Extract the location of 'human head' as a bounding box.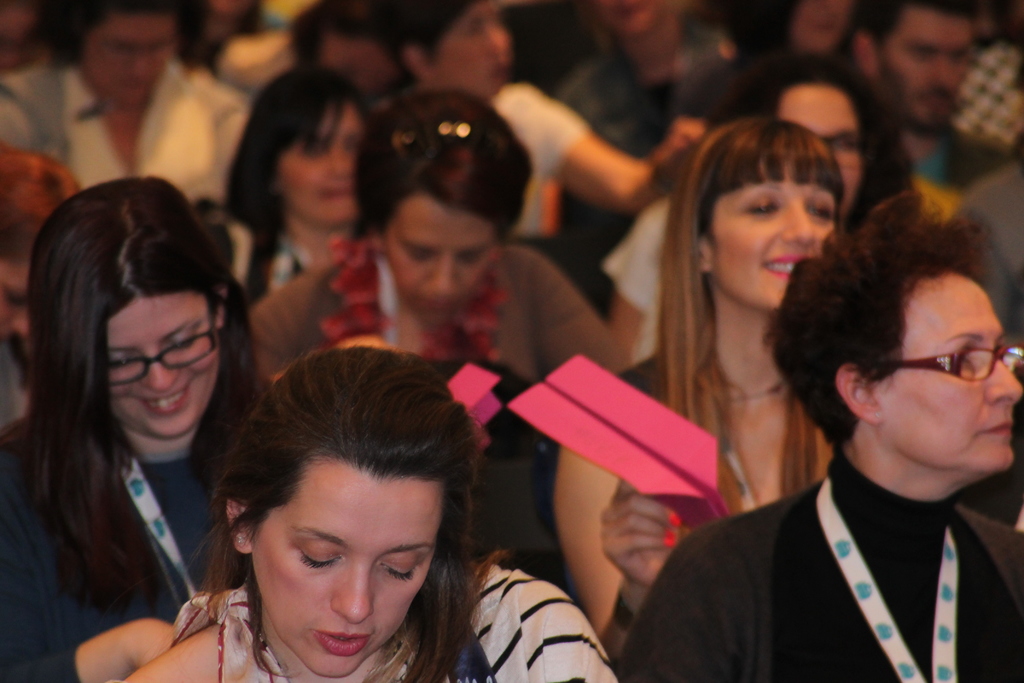
region(594, 0, 704, 38).
